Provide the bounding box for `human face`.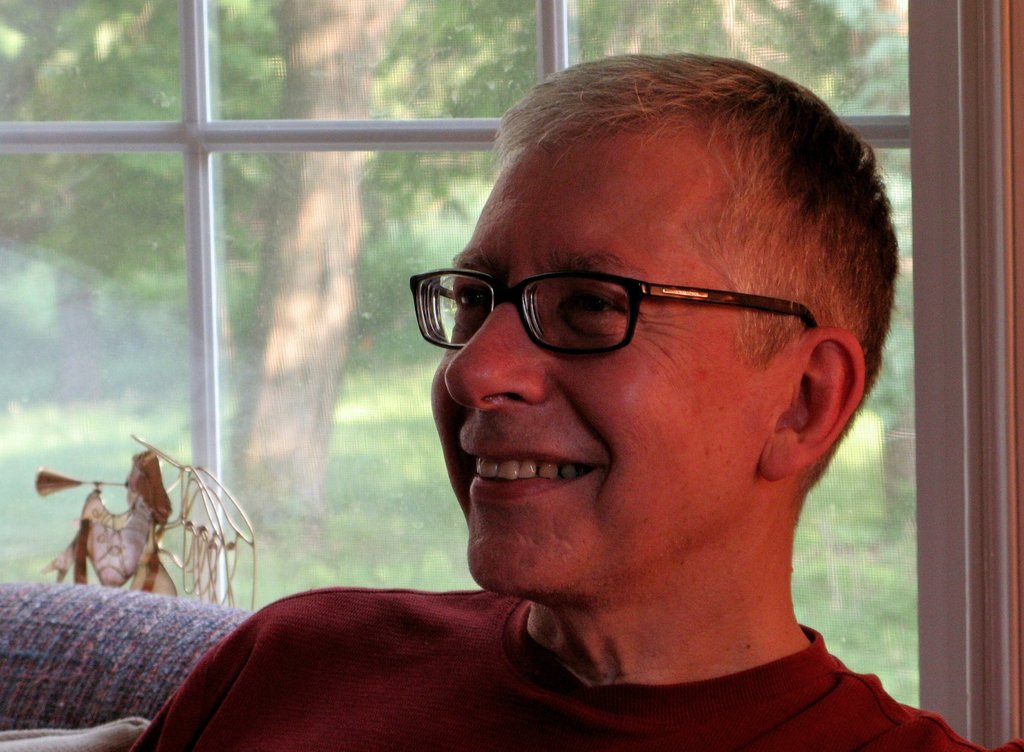
{"x1": 432, "y1": 129, "x2": 758, "y2": 601}.
